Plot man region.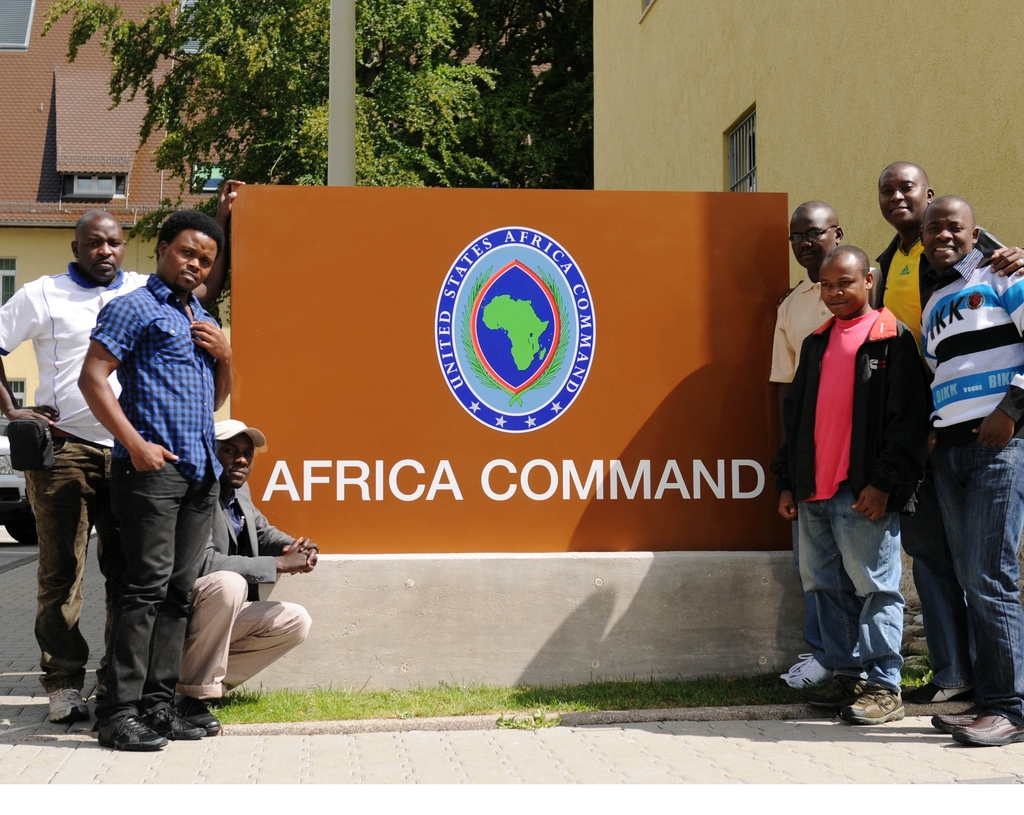
Plotted at locate(919, 194, 1023, 746).
